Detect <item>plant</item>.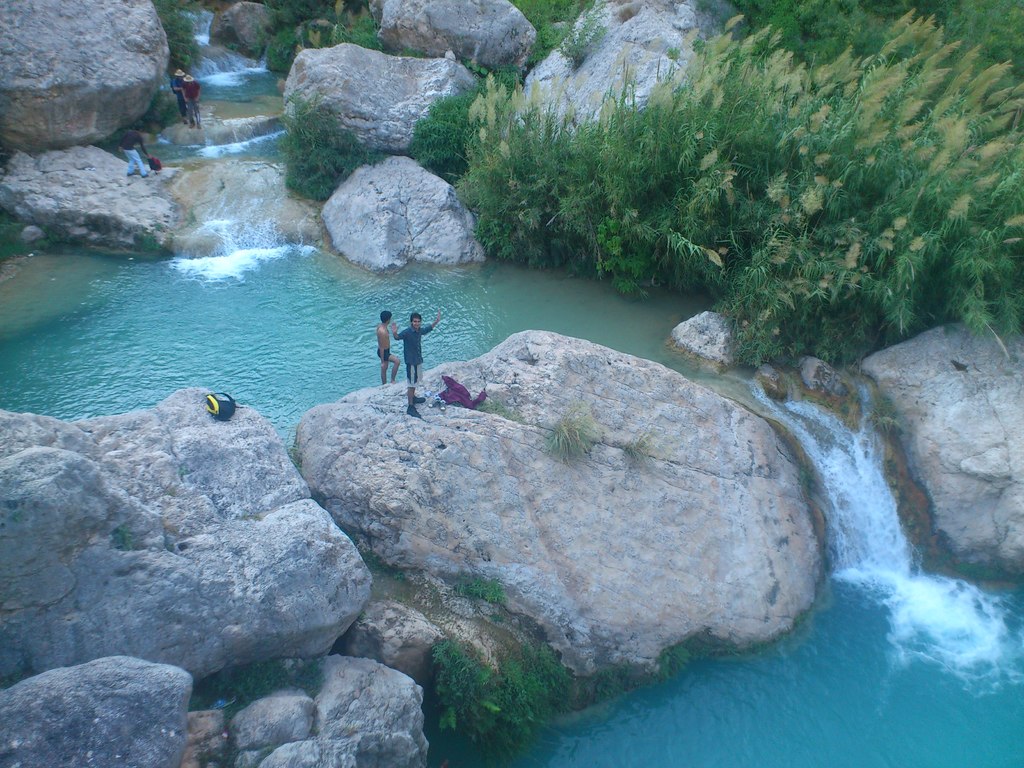
Detected at bbox(508, 0, 604, 66).
